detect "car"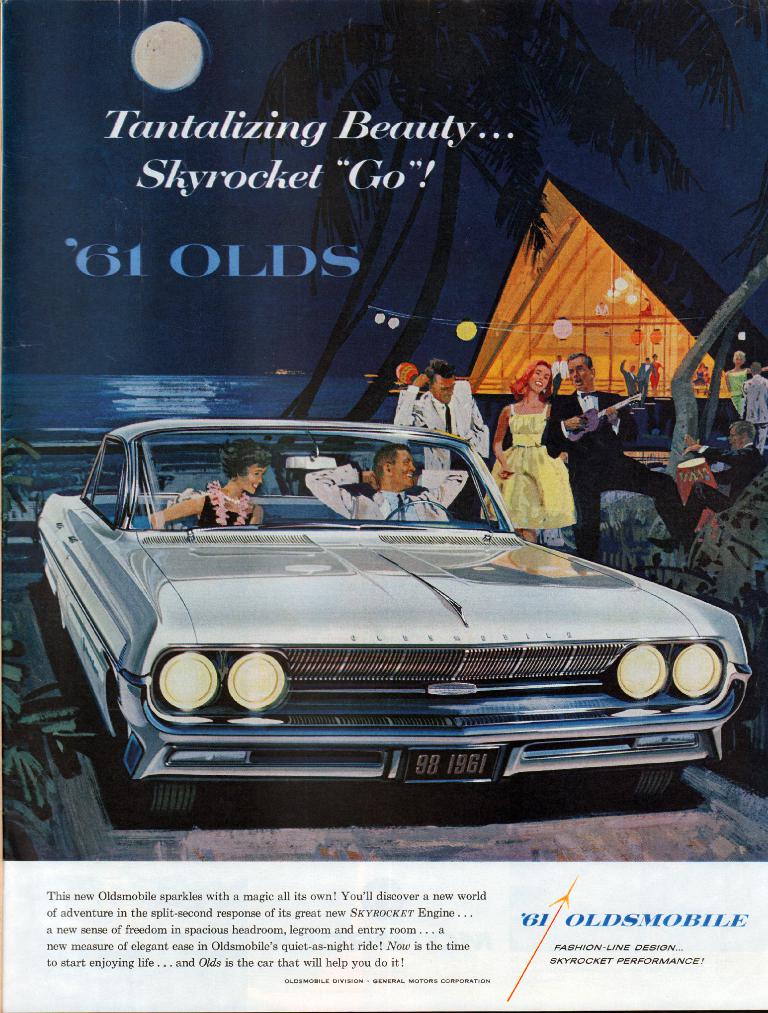
<region>32, 413, 755, 829</region>
